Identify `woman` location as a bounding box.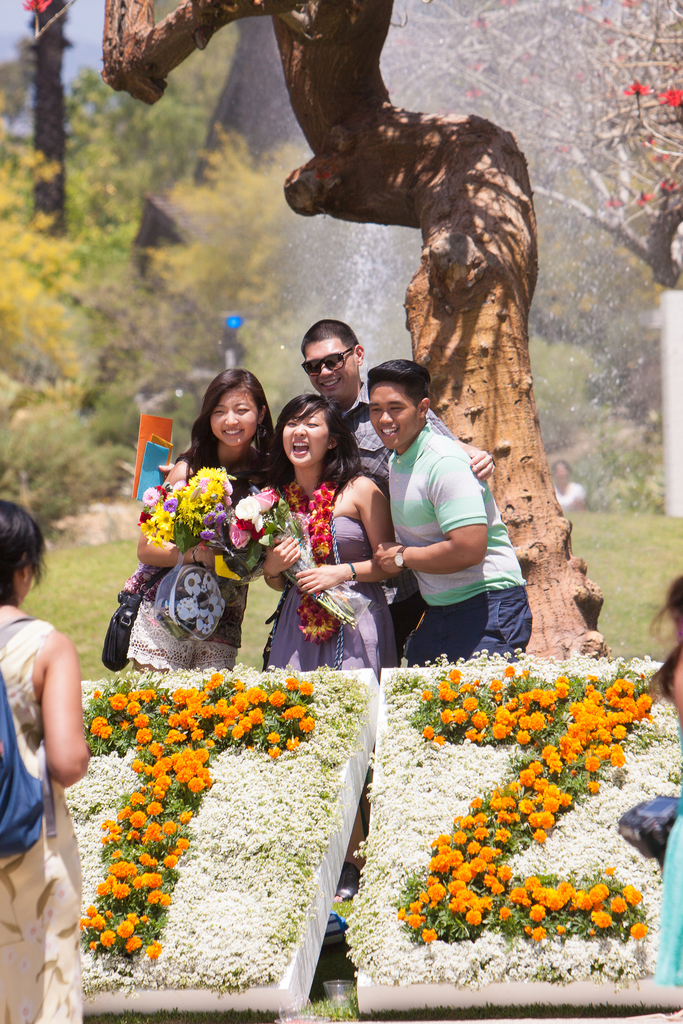
656, 579, 682, 1019.
